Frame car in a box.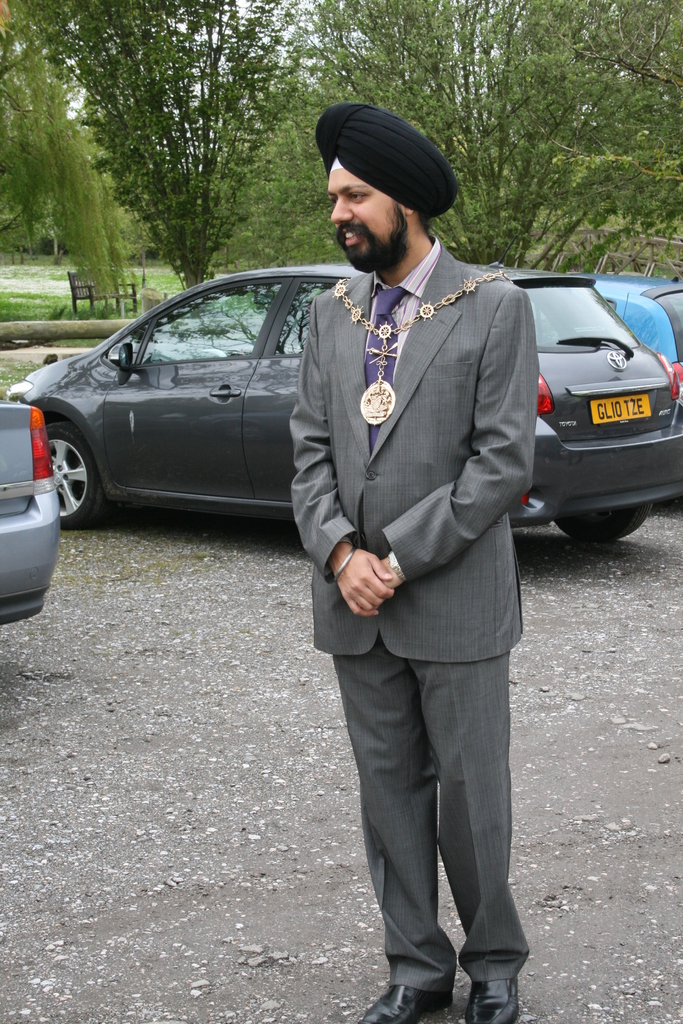
l=0, t=397, r=63, b=625.
